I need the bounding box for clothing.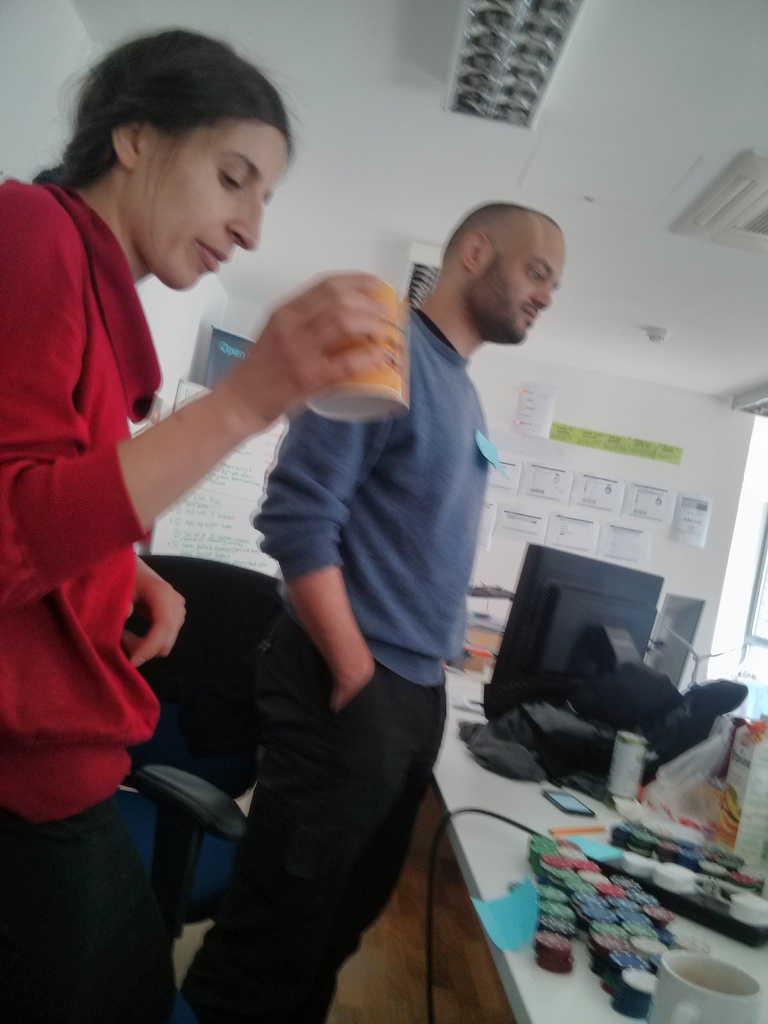
Here it is: locate(179, 608, 457, 1023).
